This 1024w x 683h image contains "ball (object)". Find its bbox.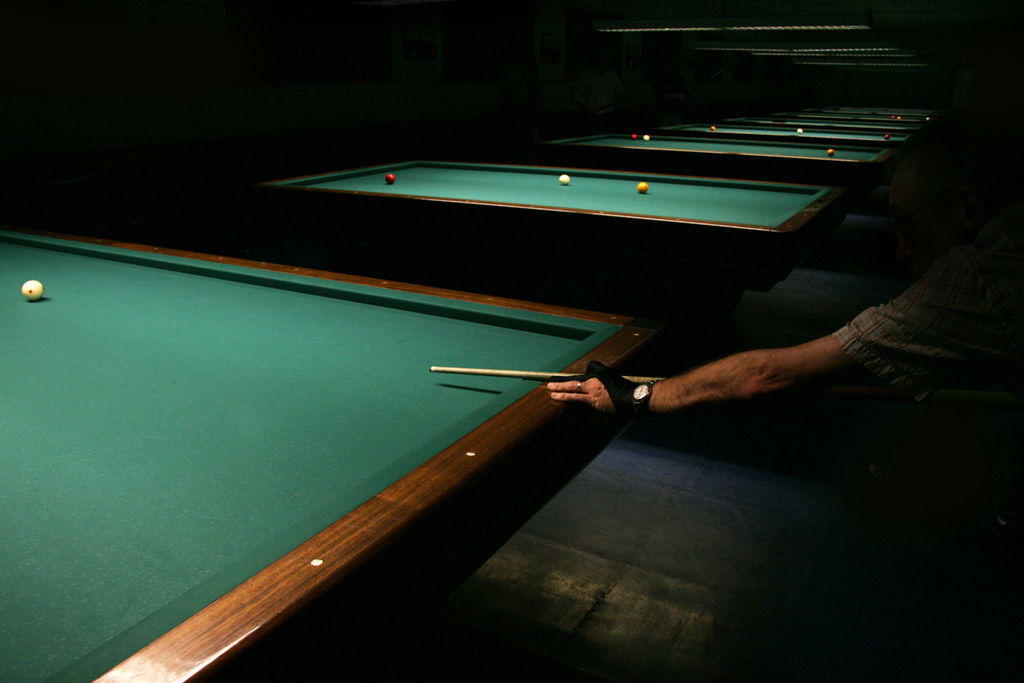
{"left": 382, "top": 173, "right": 394, "bottom": 184}.
